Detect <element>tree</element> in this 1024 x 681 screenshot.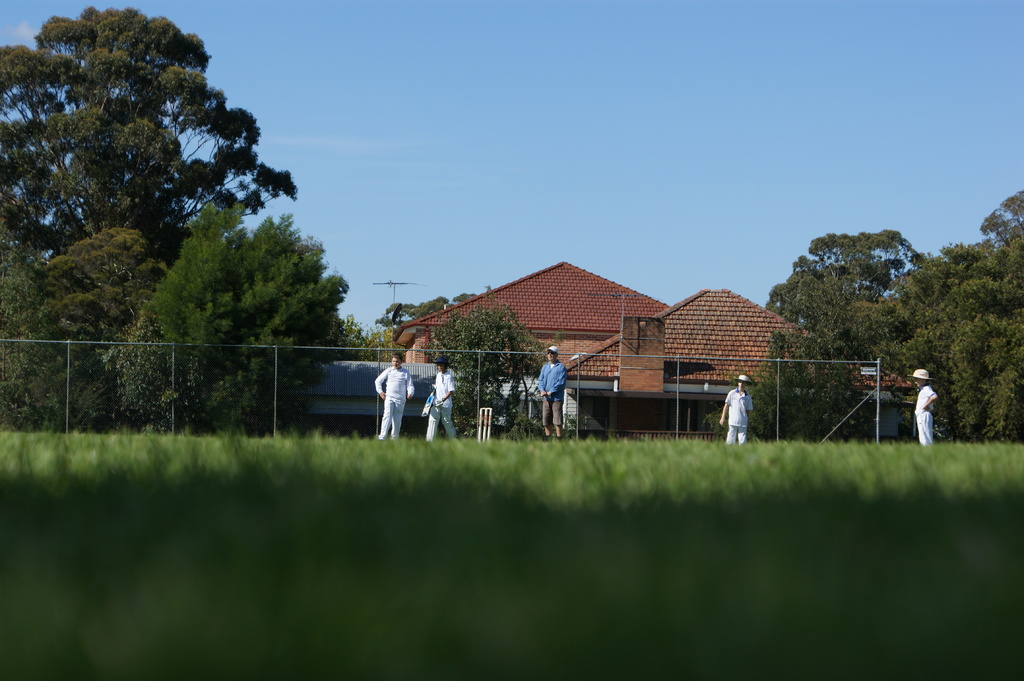
Detection: (left=762, top=223, right=953, bottom=437).
